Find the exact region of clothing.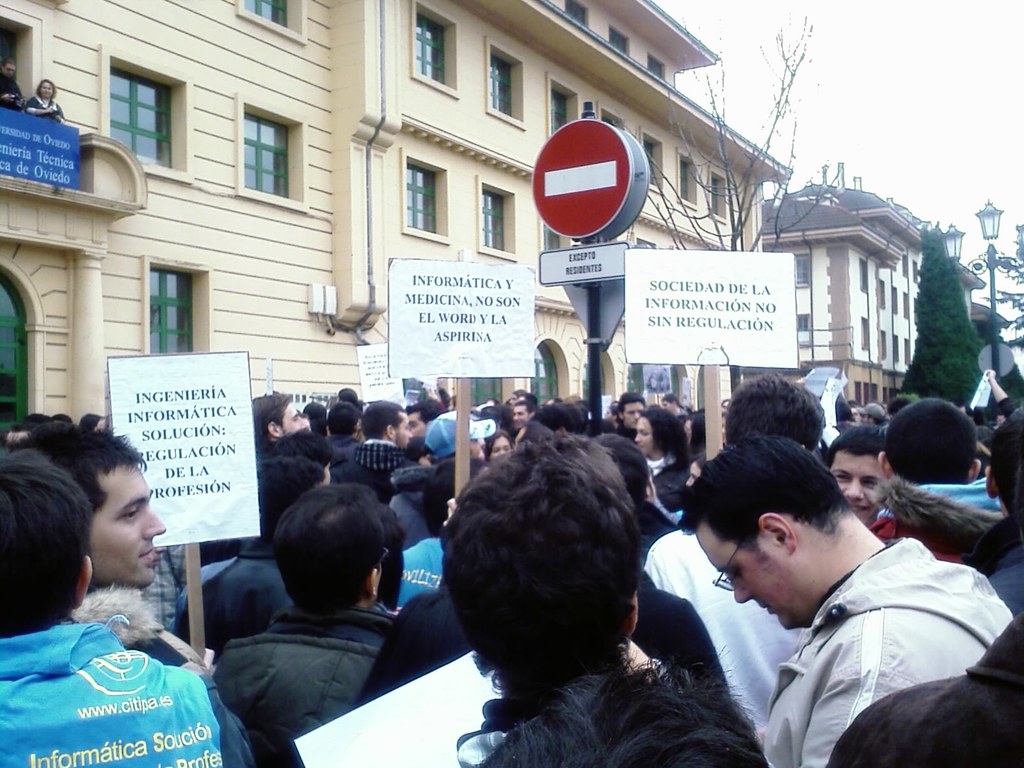
Exact region: [828, 610, 1023, 767].
